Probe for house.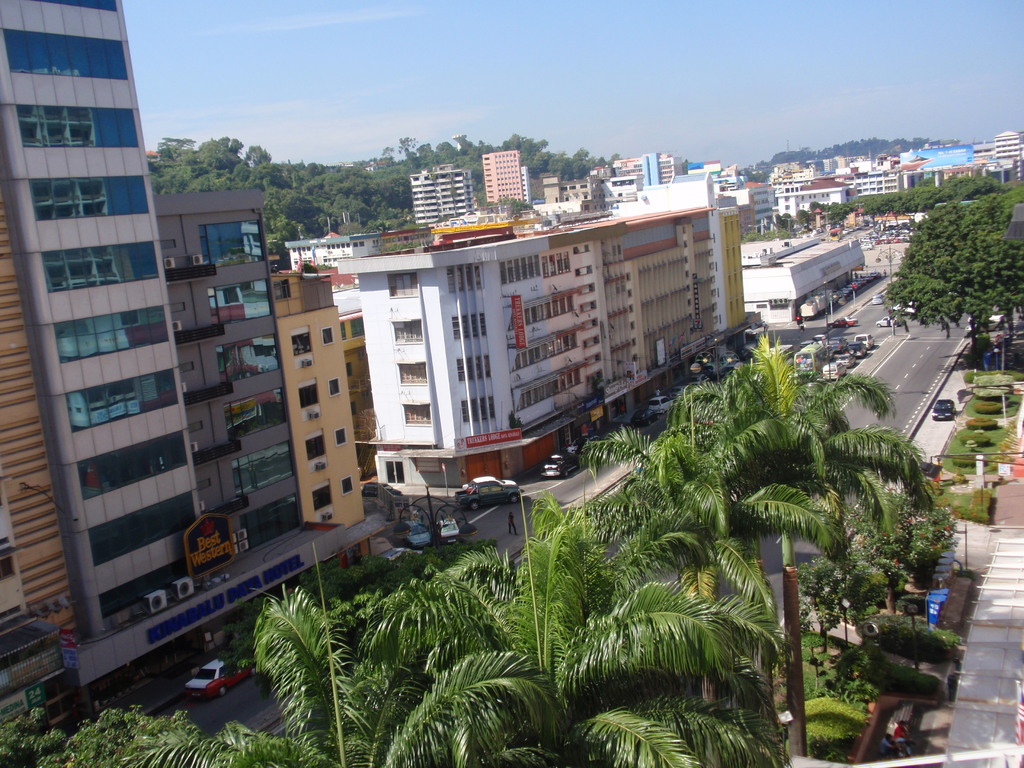
Probe result: [479,145,520,203].
